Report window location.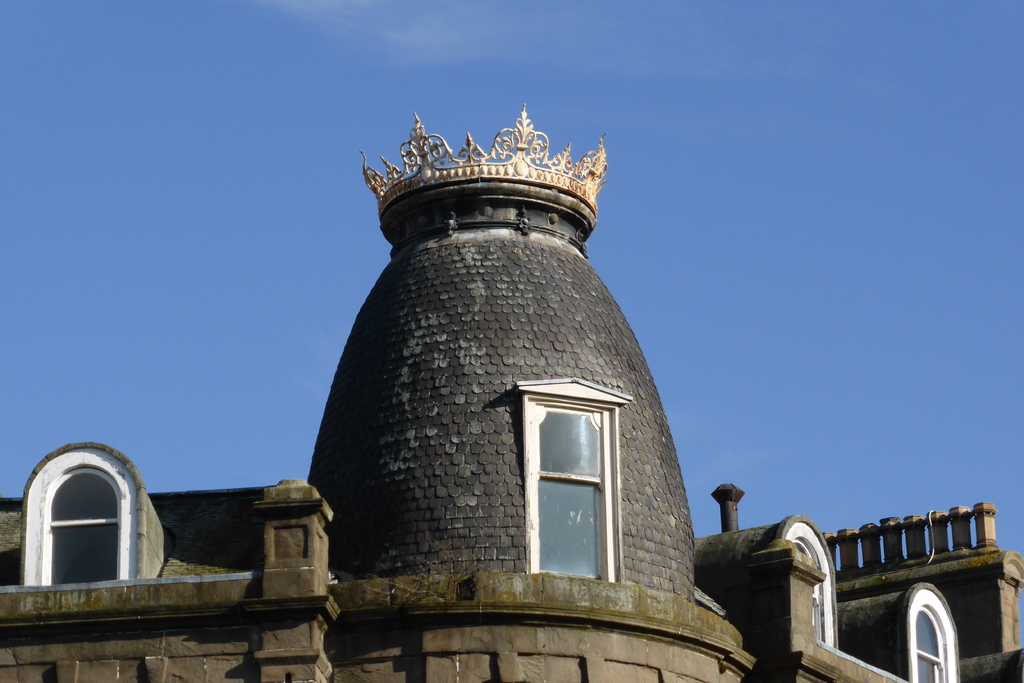
Report: (792, 543, 826, 643).
